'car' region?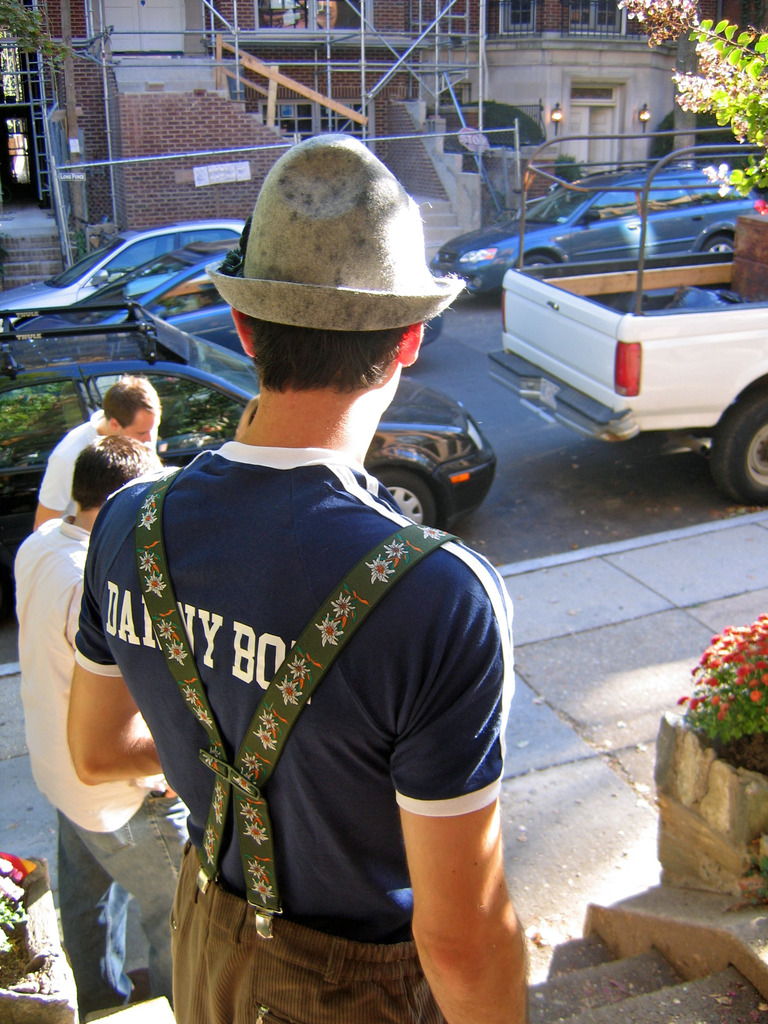
<bbox>0, 216, 238, 319</bbox>
